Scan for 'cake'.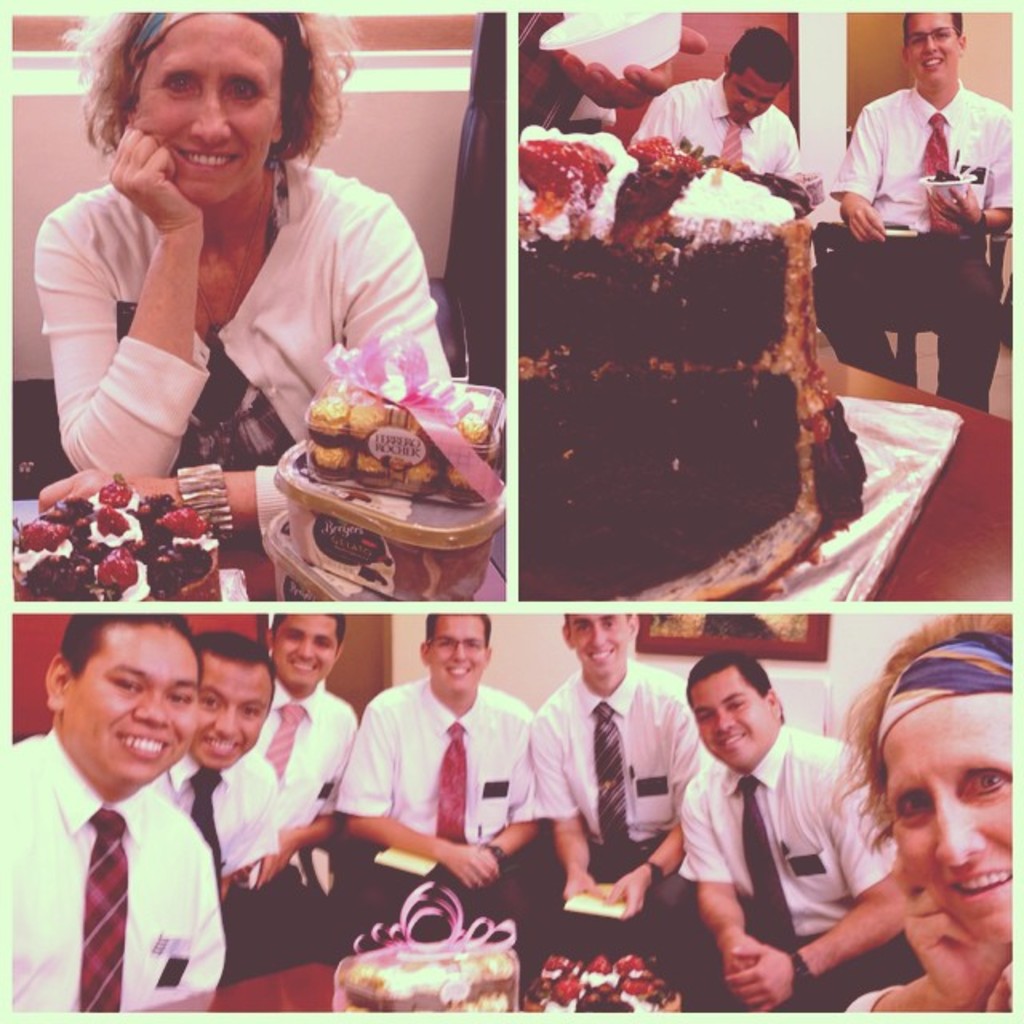
Scan result: pyautogui.locateOnScreen(11, 474, 221, 605).
